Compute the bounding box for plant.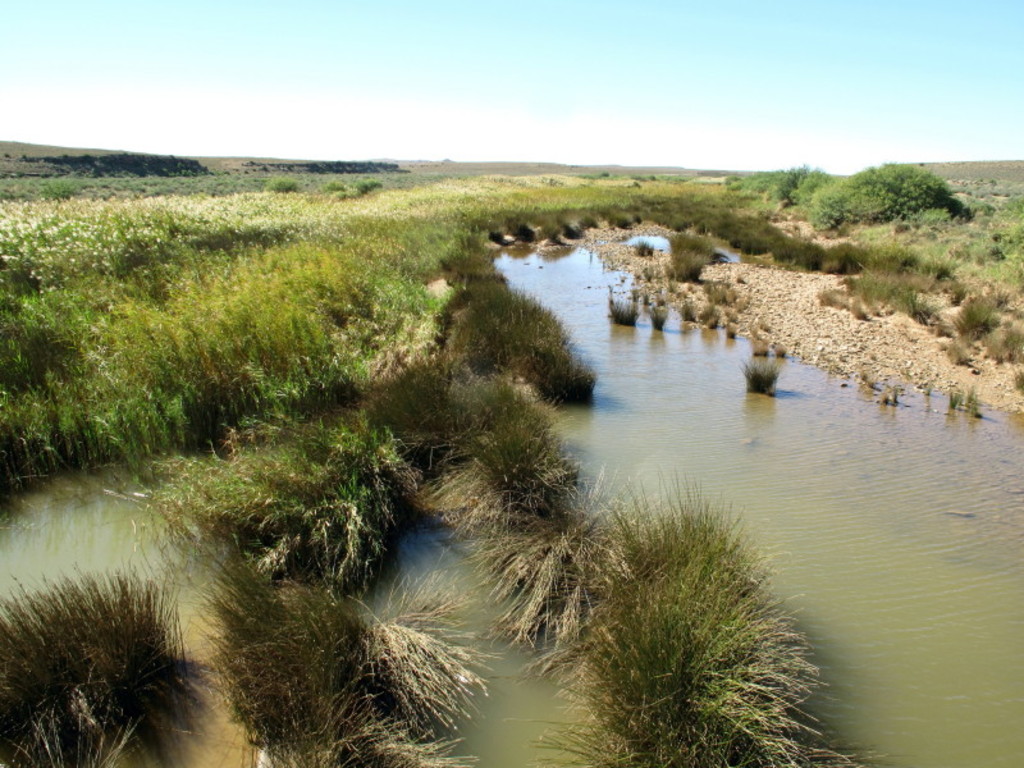
<region>269, 175, 300, 197</region>.
